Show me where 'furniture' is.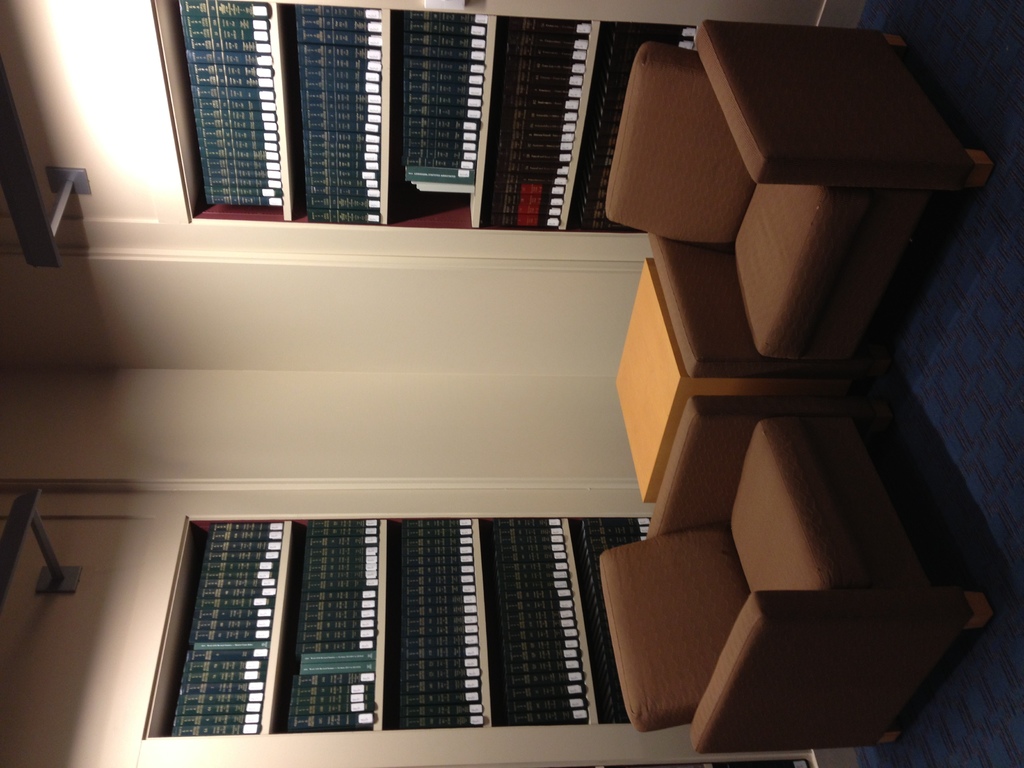
'furniture' is at bbox=(596, 397, 993, 745).
